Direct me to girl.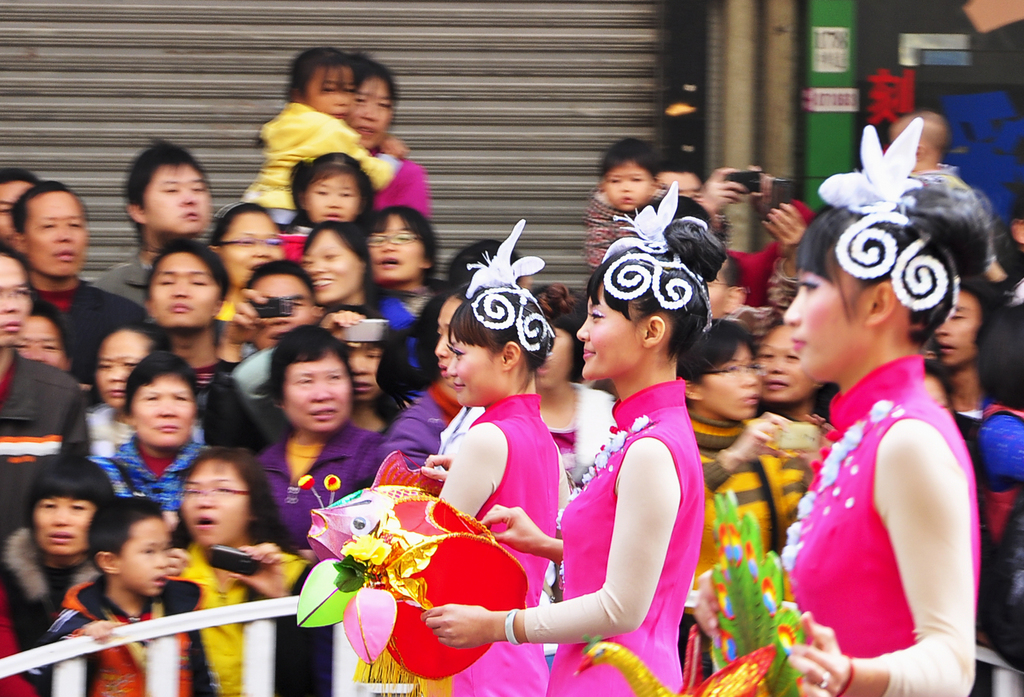
Direction: crop(355, 211, 577, 696).
